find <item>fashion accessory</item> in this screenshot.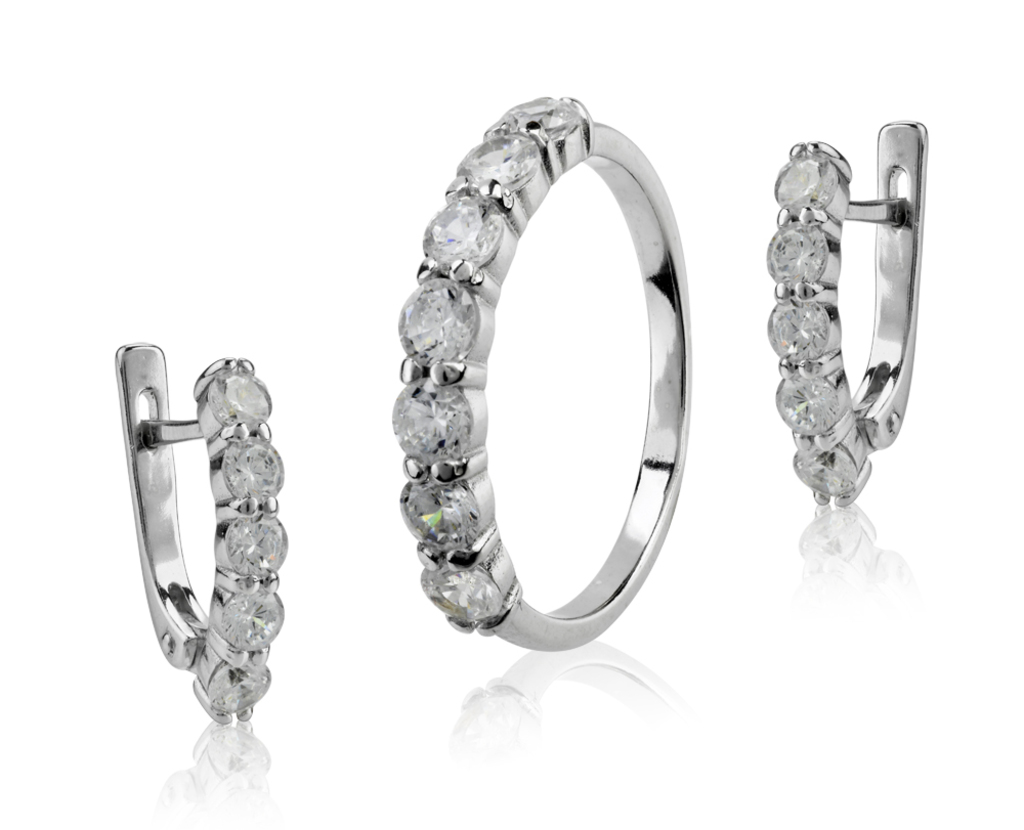
The bounding box for <item>fashion accessory</item> is locate(129, 347, 282, 727).
